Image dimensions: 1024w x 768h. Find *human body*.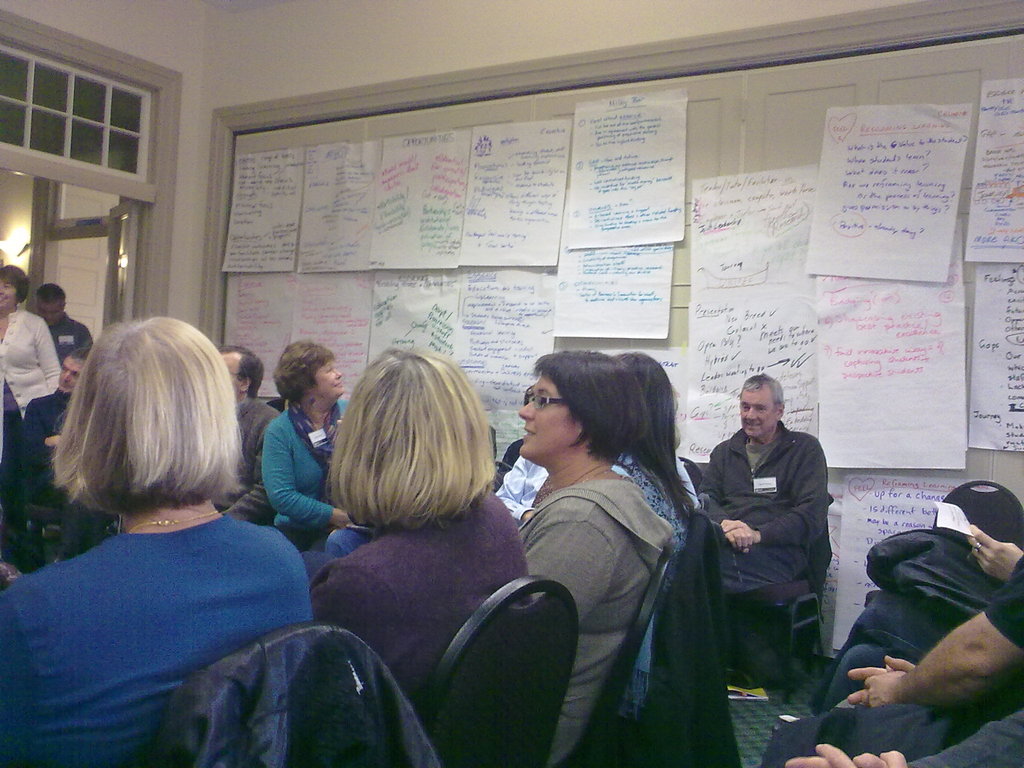
Rect(506, 355, 663, 709).
